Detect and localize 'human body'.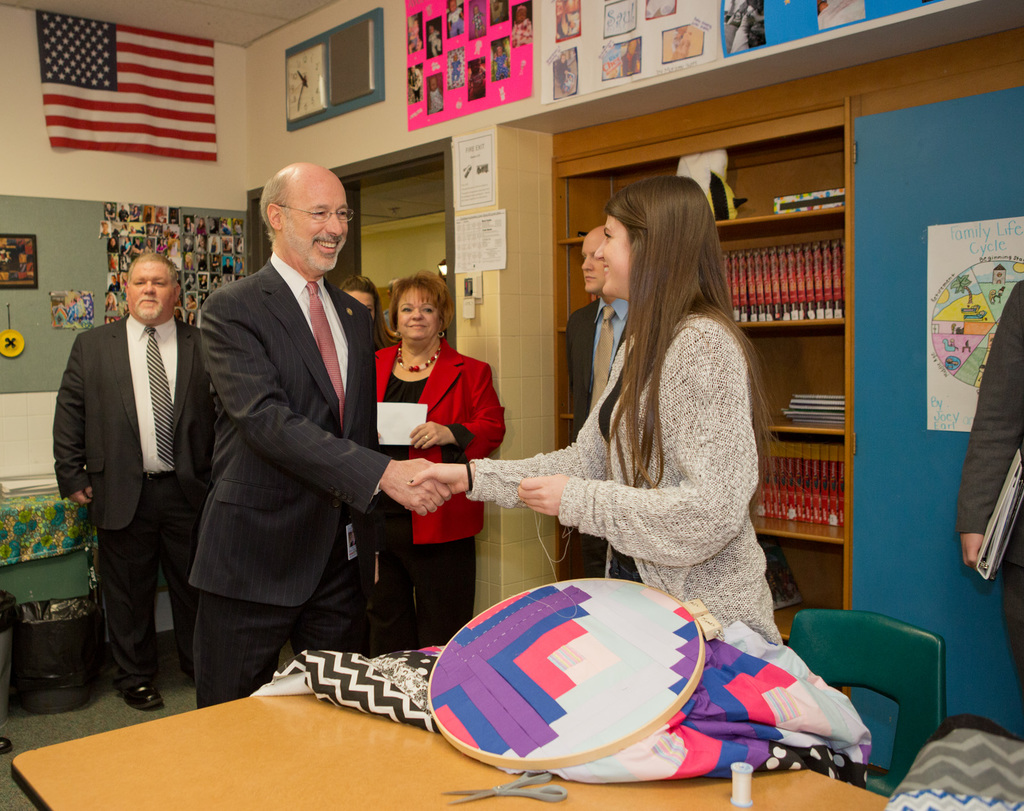
Localized at bbox(408, 17, 419, 50).
